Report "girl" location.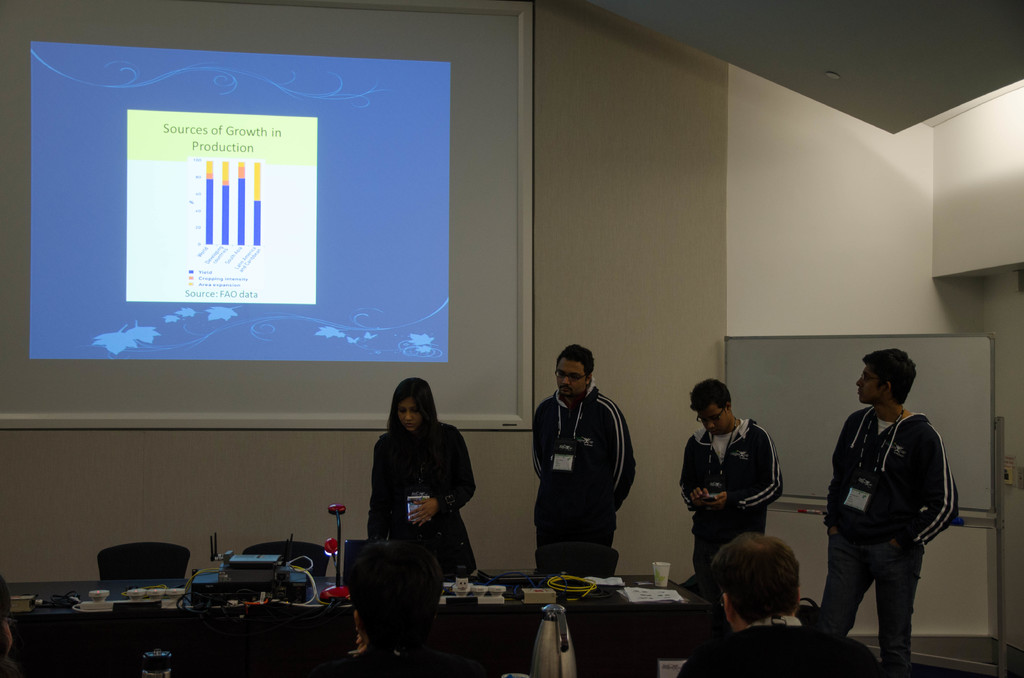
Report: select_region(367, 376, 493, 576).
